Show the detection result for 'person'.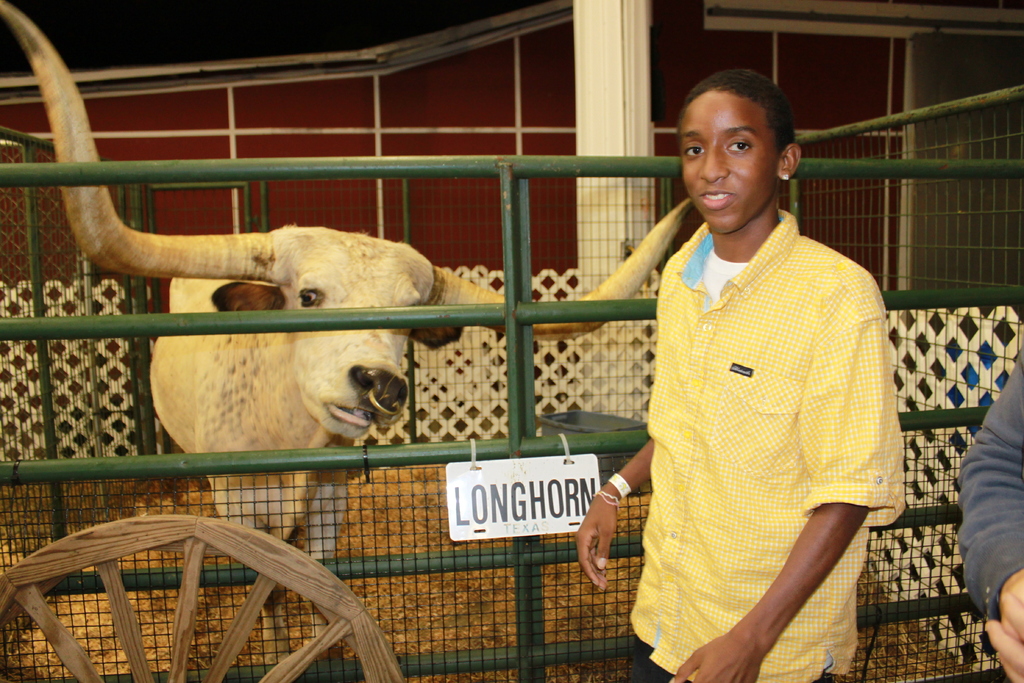
detection(575, 68, 904, 682).
